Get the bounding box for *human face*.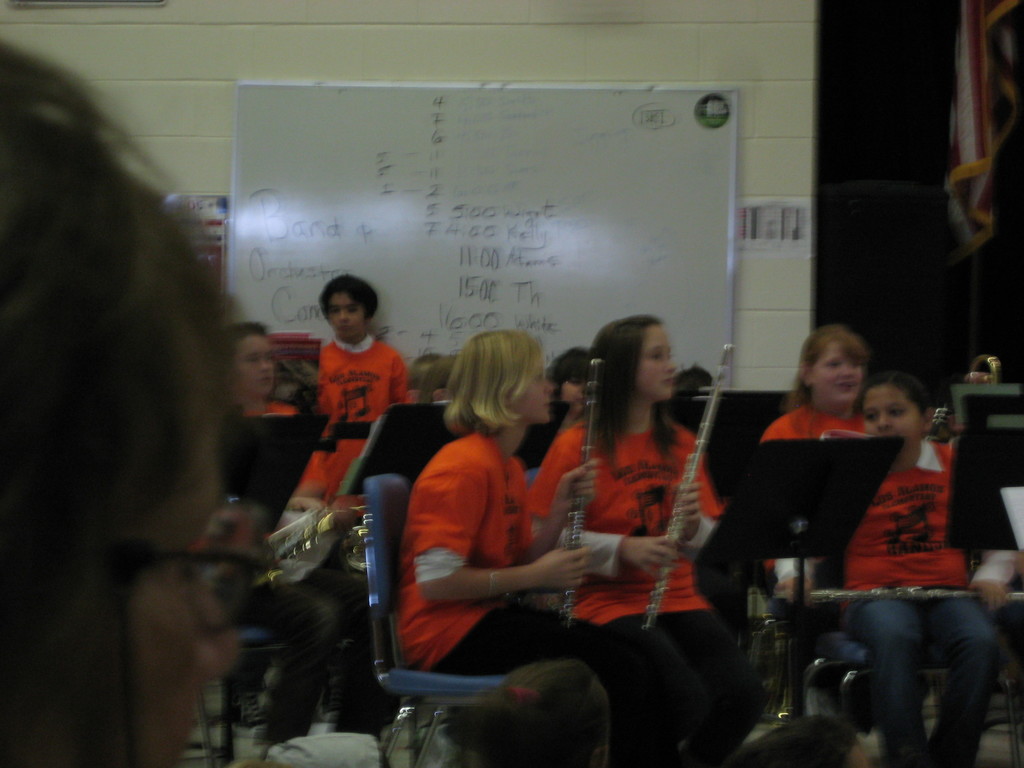
[x1=865, y1=387, x2=923, y2=454].
